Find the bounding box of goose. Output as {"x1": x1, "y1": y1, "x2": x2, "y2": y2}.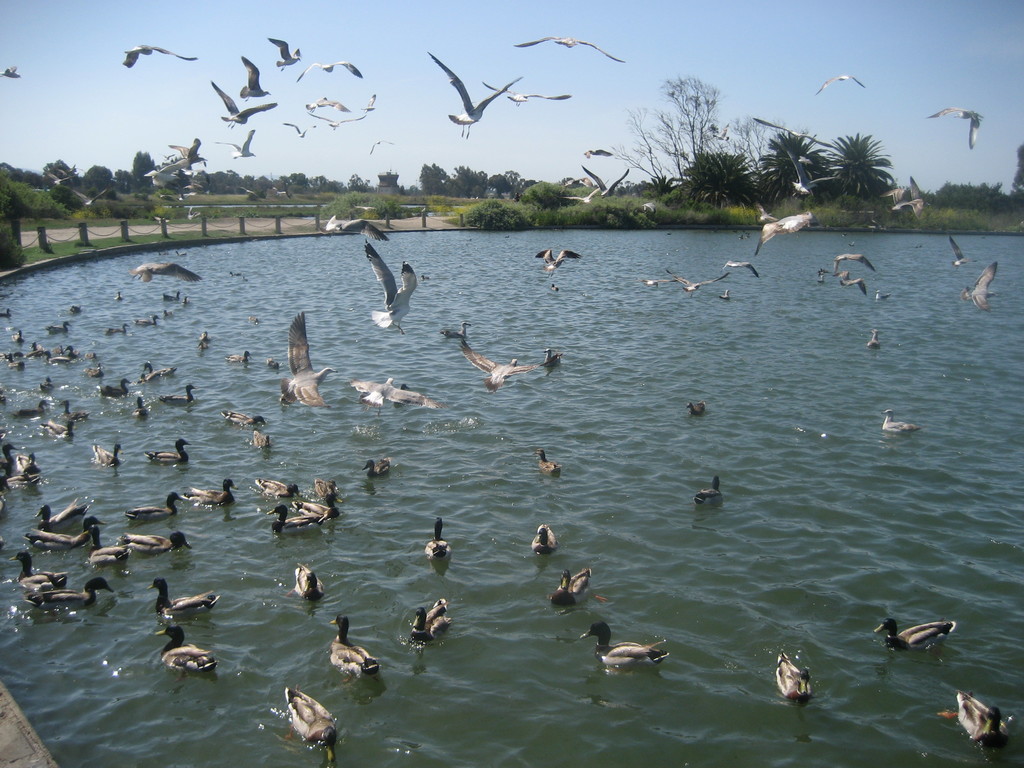
{"x1": 774, "y1": 651, "x2": 813, "y2": 699}.
